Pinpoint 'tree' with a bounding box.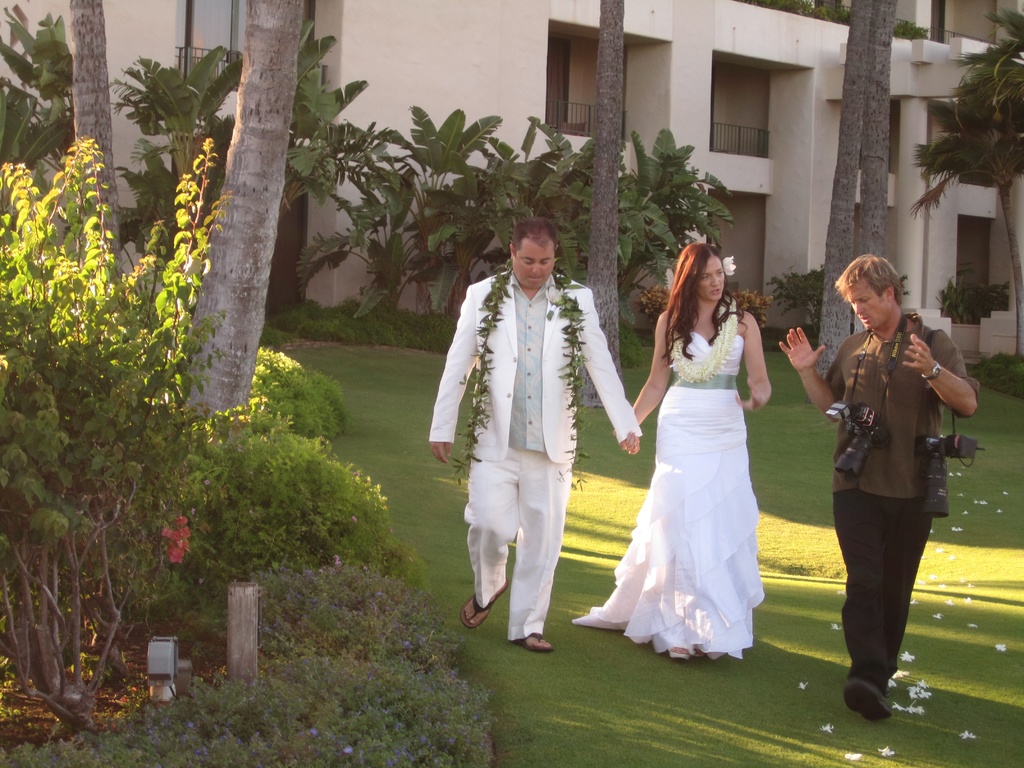
(x1=306, y1=156, x2=428, y2=313).
